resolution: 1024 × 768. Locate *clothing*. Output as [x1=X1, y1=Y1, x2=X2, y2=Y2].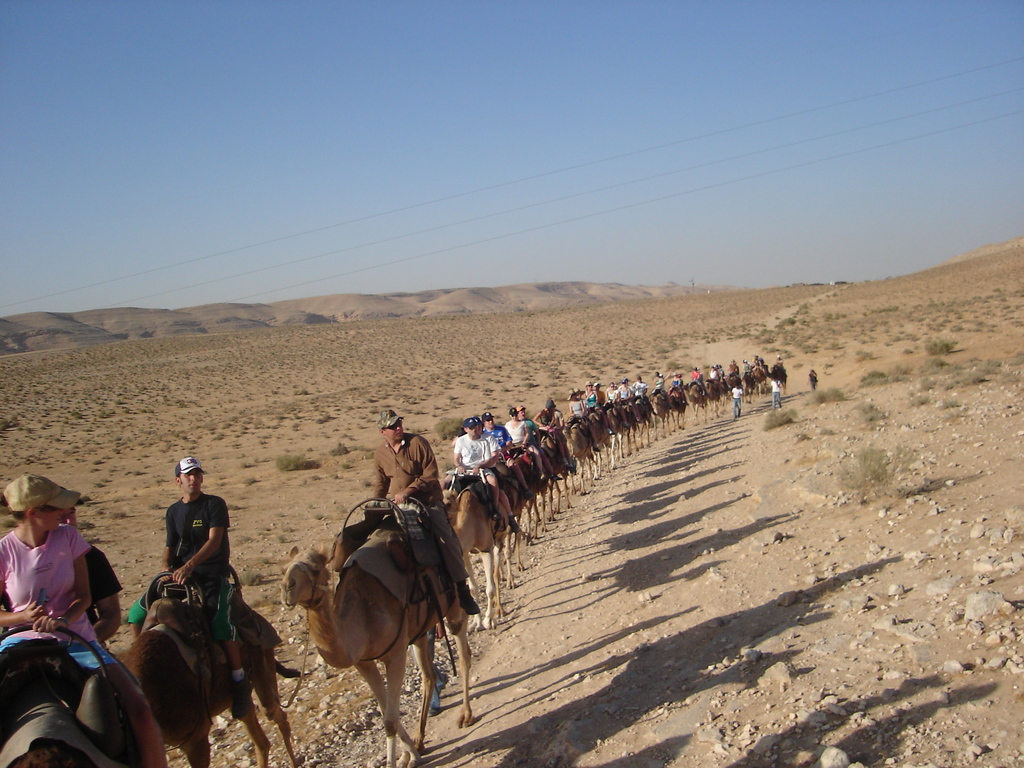
[x1=163, y1=481, x2=239, y2=650].
